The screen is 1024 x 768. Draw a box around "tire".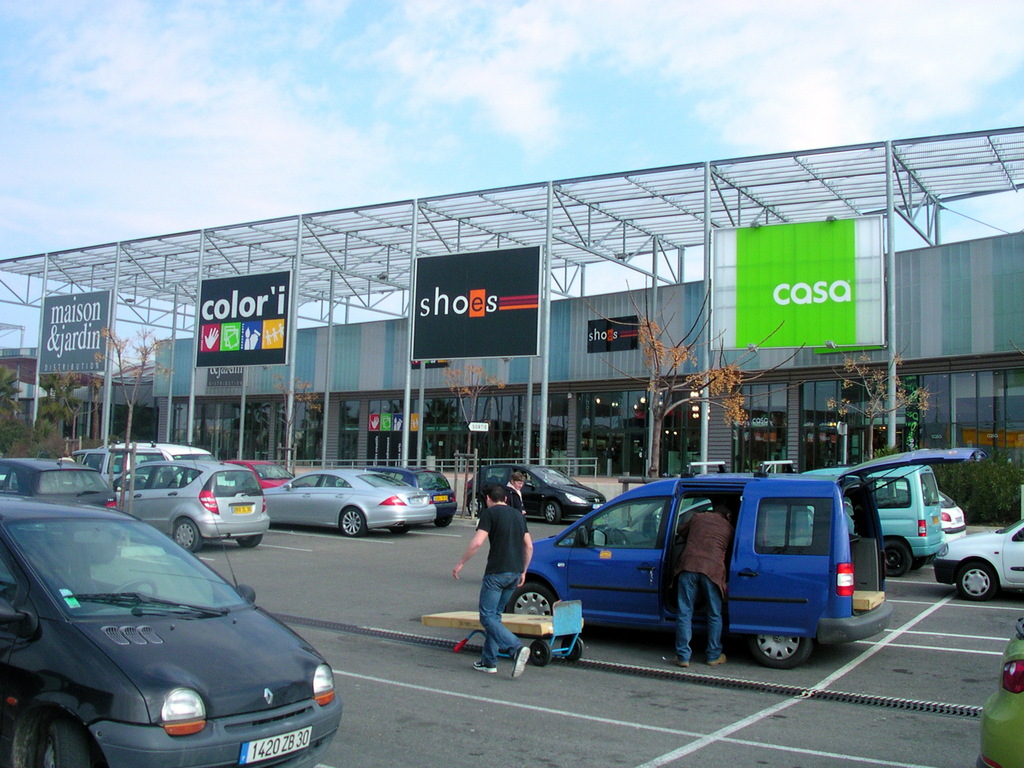
[509,580,554,632].
